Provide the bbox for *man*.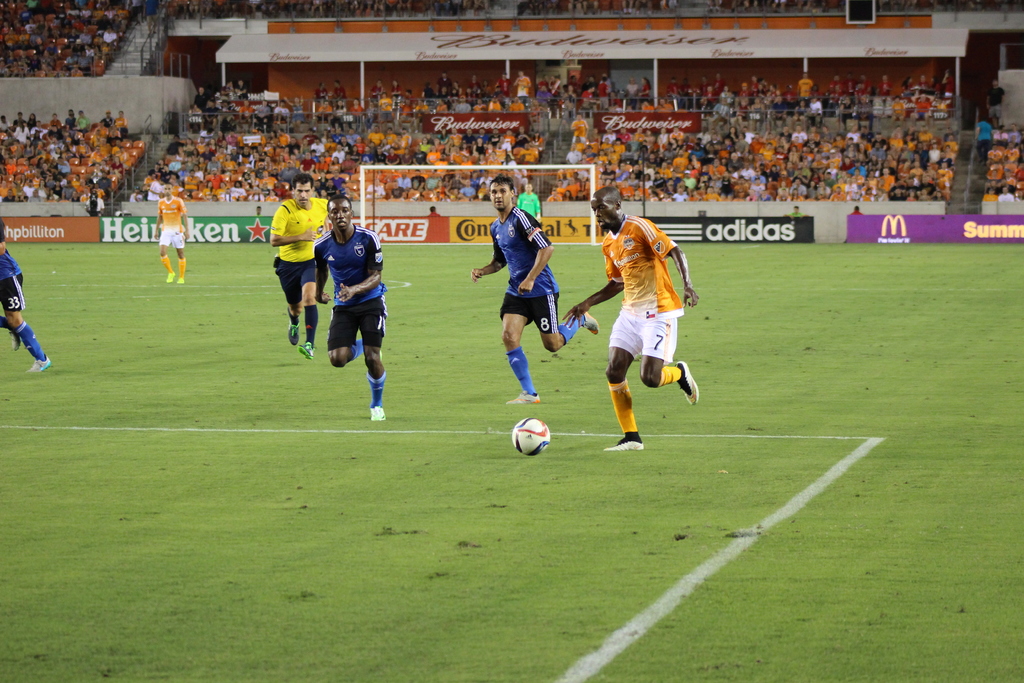
<bbox>517, 183, 540, 224</bbox>.
